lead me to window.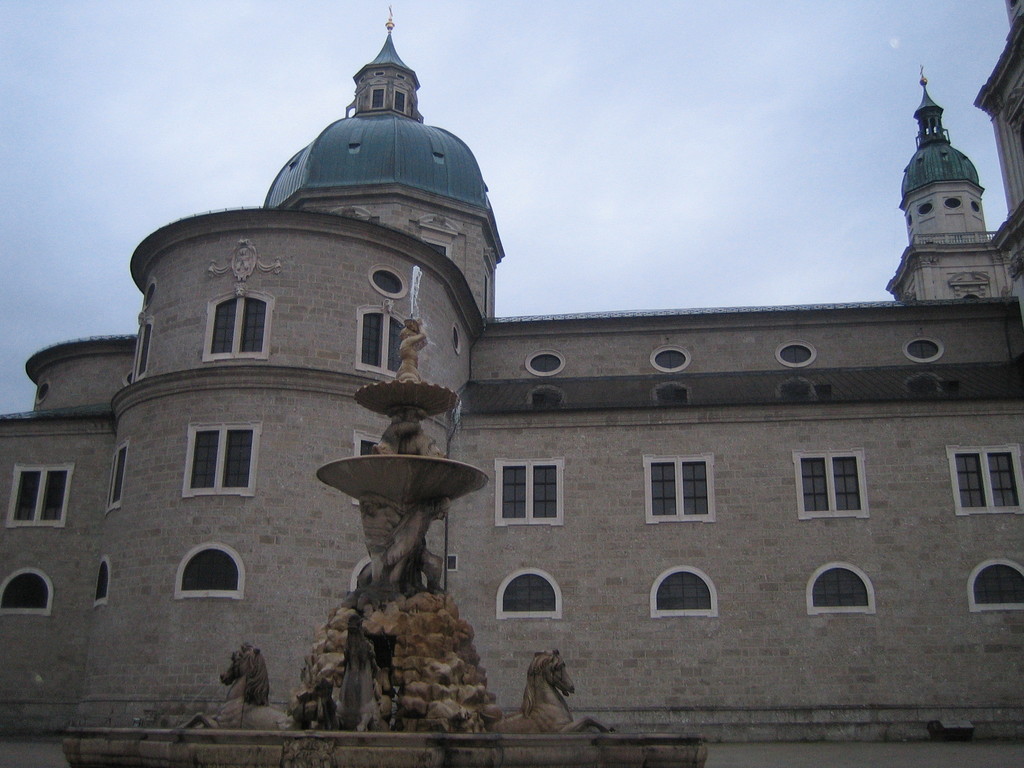
Lead to {"x1": 173, "y1": 543, "x2": 246, "y2": 600}.
